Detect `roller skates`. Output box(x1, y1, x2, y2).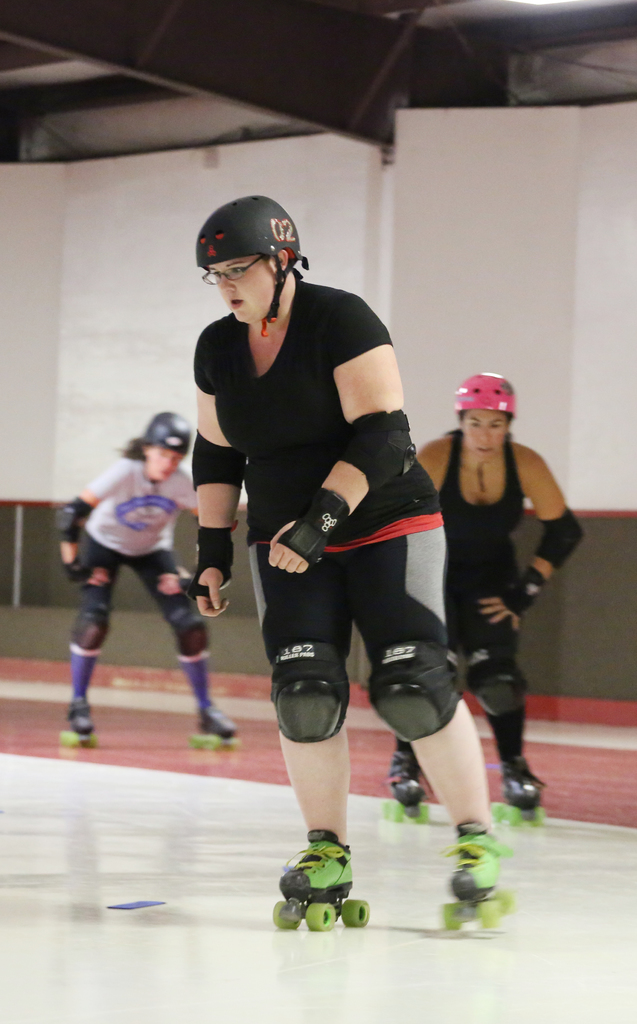
box(188, 701, 238, 753).
